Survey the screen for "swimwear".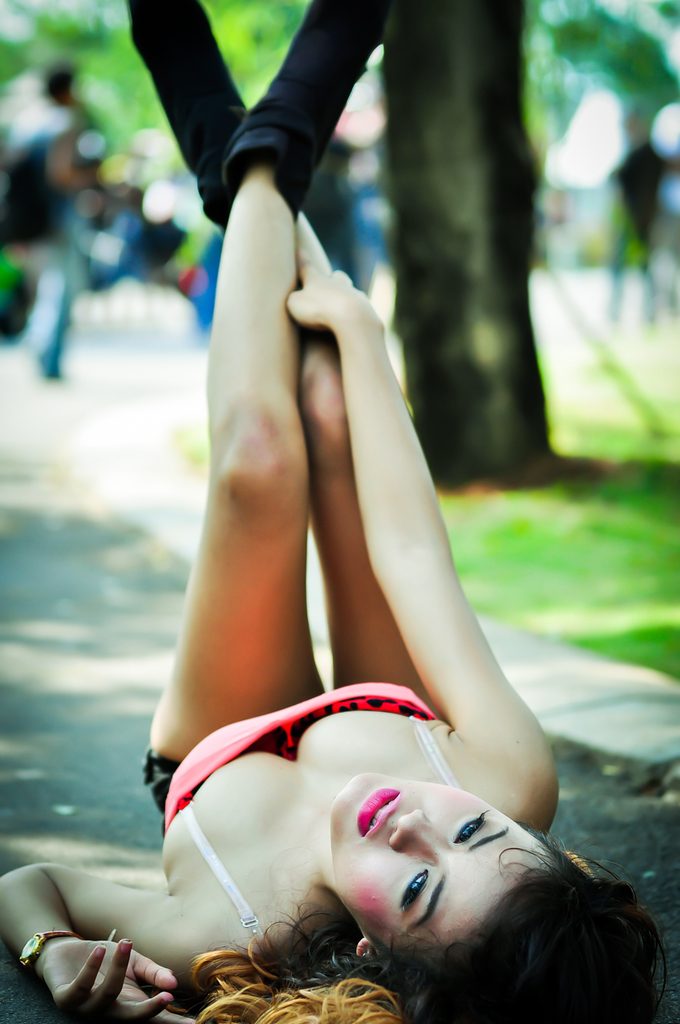
Survey found: crop(153, 716, 456, 966).
